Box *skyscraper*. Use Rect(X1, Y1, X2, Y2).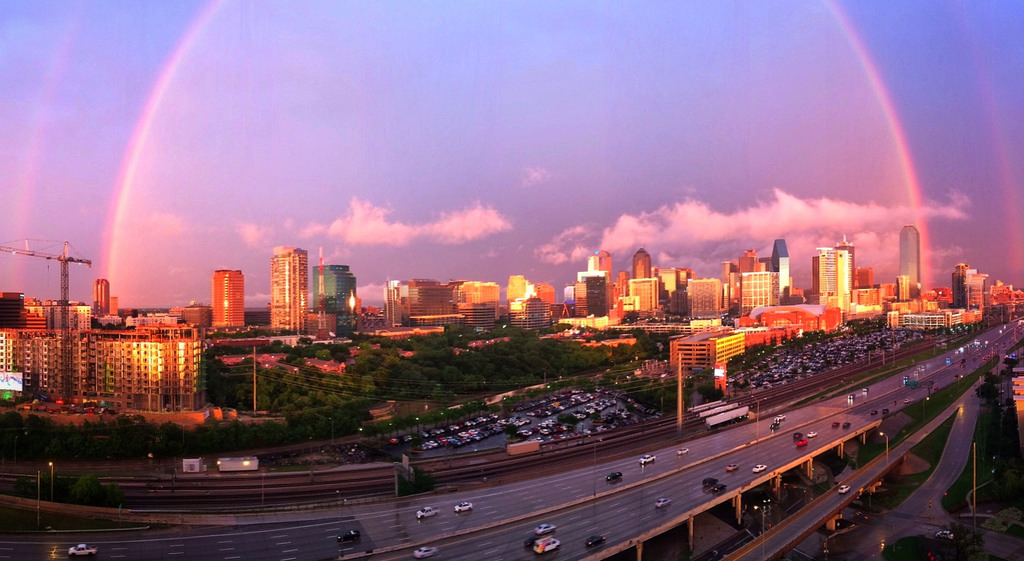
Rect(211, 259, 249, 332).
